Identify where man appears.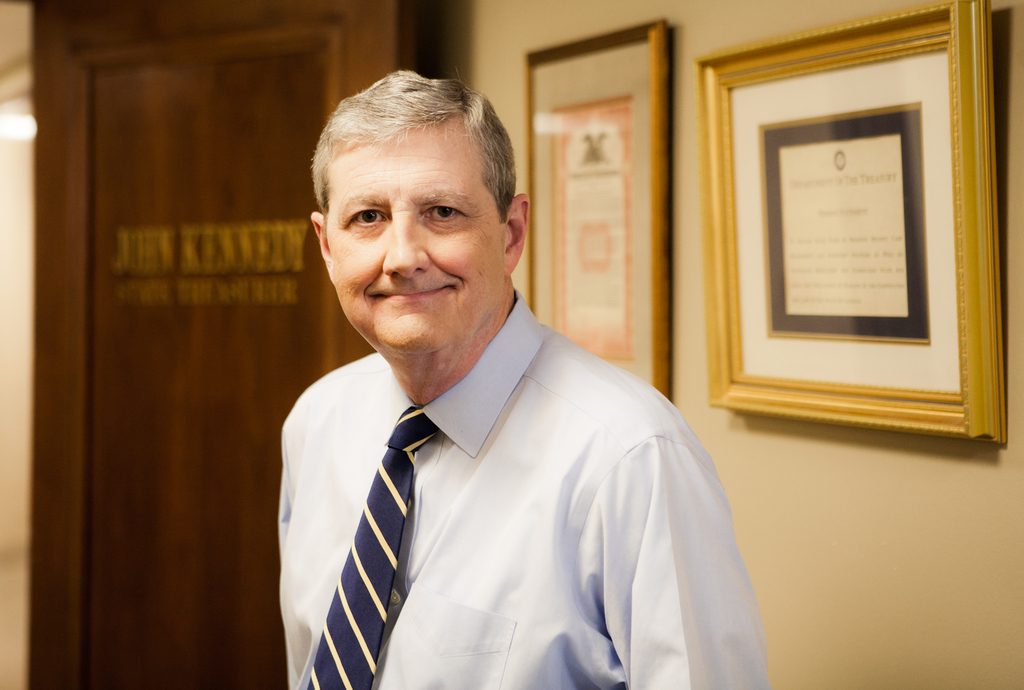
Appears at BBox(230, 82, 756, 675).
